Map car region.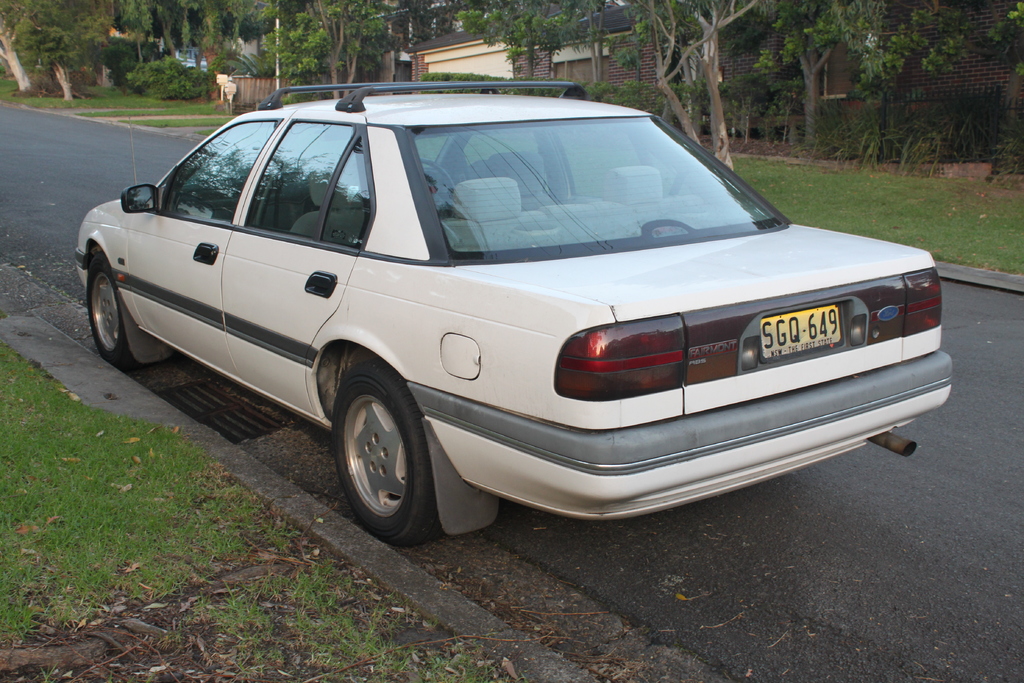
Mapped to left=100, top=86, right=952, bottom=549.
